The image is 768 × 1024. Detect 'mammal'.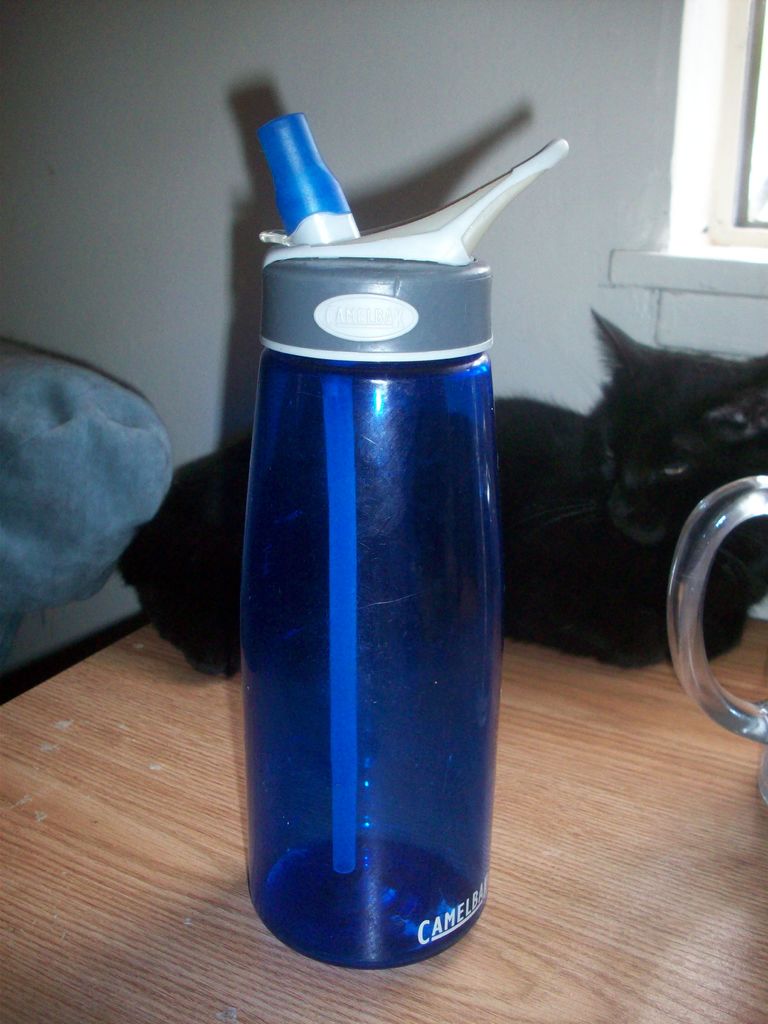
Detection: 86,307,767,749.
